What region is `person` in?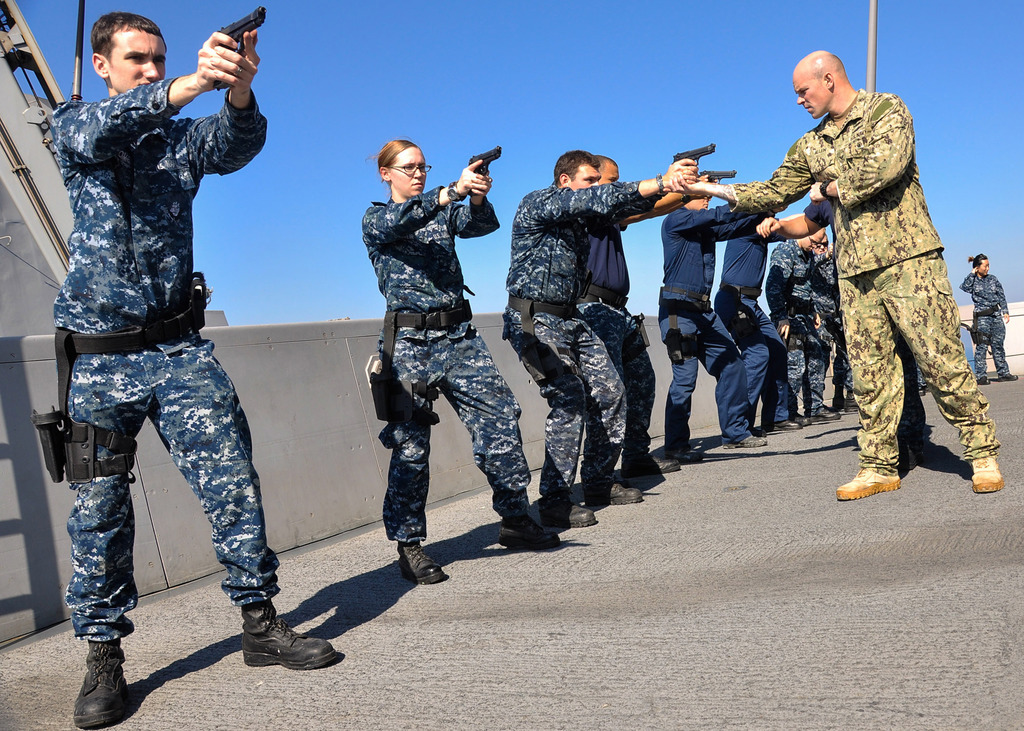
74:7:337:730.
